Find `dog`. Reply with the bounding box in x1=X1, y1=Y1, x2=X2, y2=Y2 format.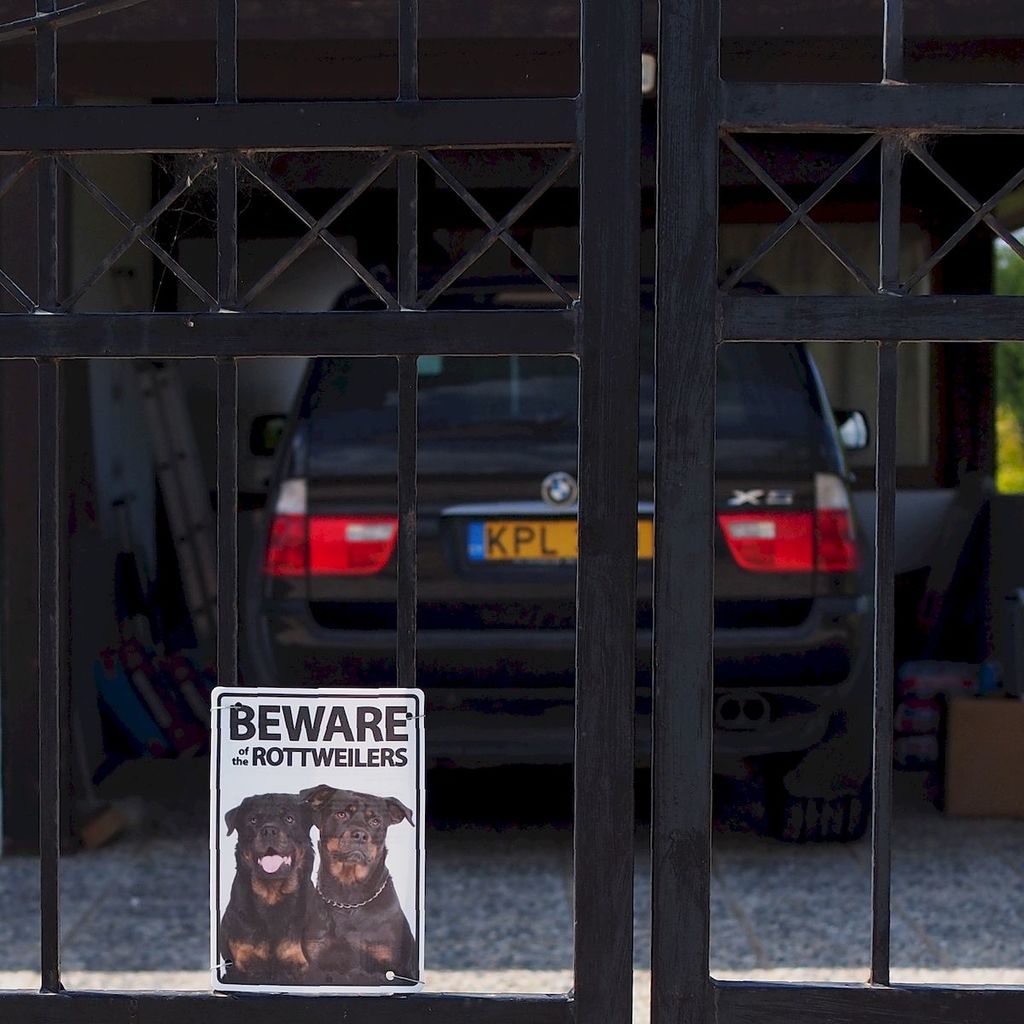
x1=220, y1=796, x2=318, y2=986.
